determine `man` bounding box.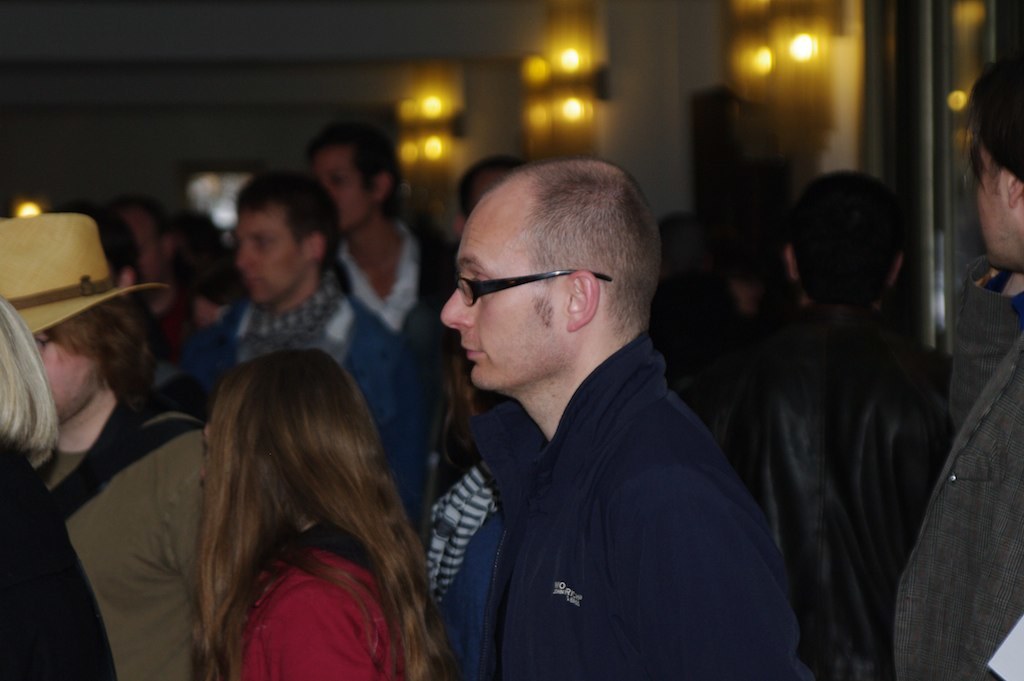
Determined: [0, 214, 212, 680].
